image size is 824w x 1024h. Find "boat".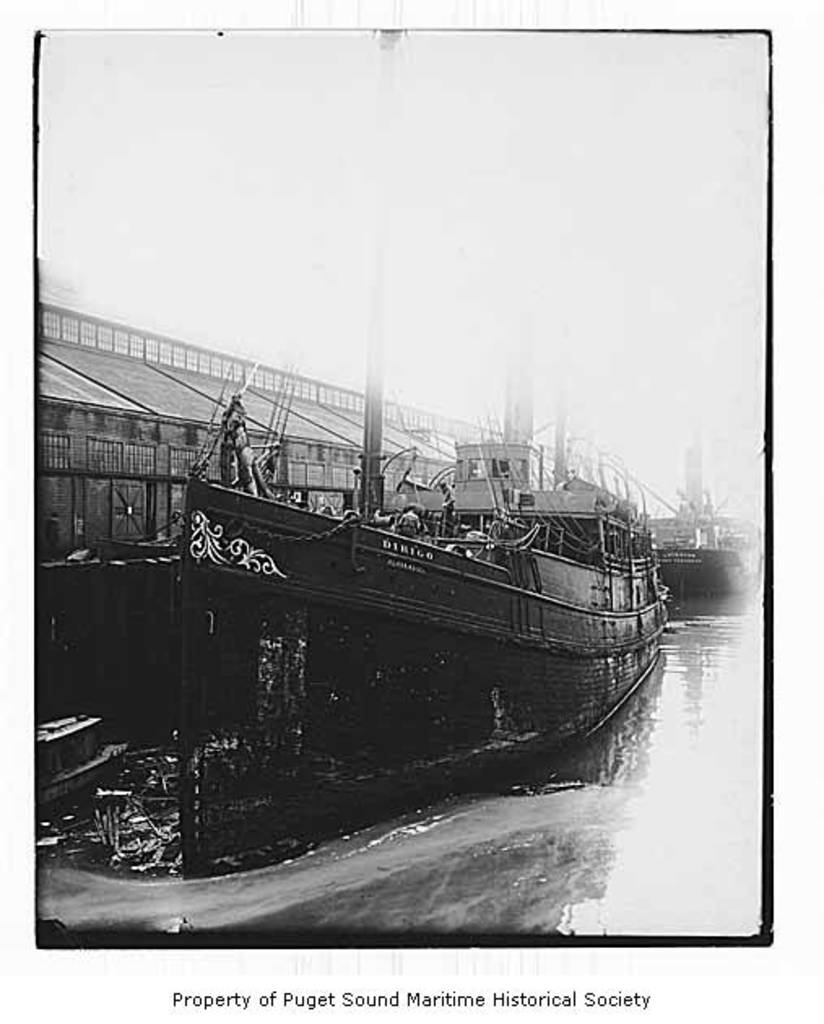
{"left": 180, "top": 24, "right": 670, "bottom": 805}.
